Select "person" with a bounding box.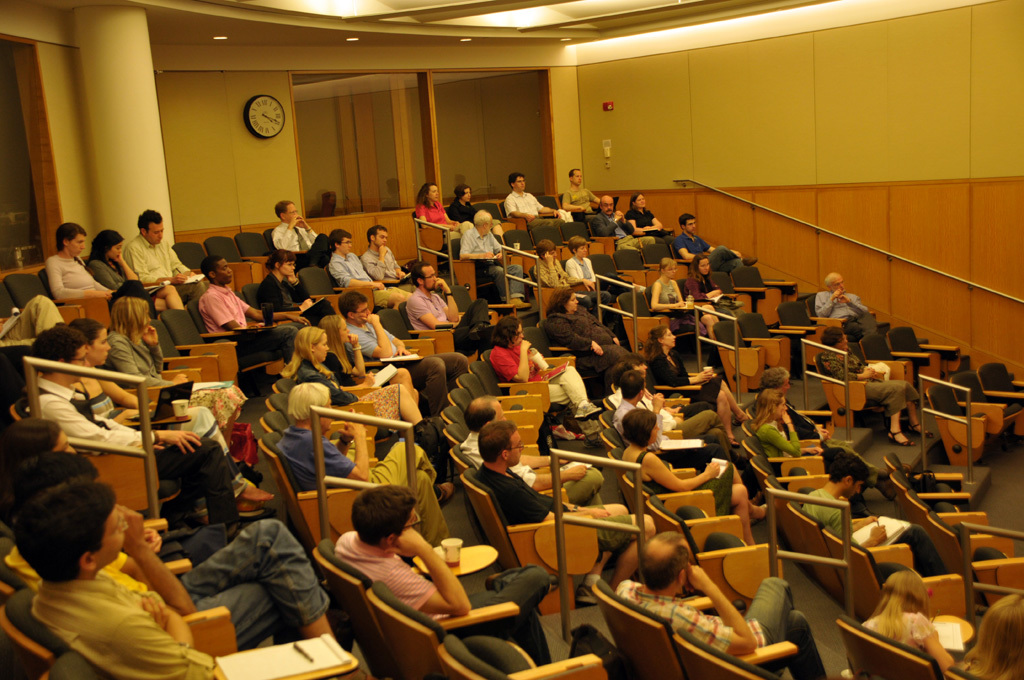
[x1=749, y1=397, x2=839, y2=472].
